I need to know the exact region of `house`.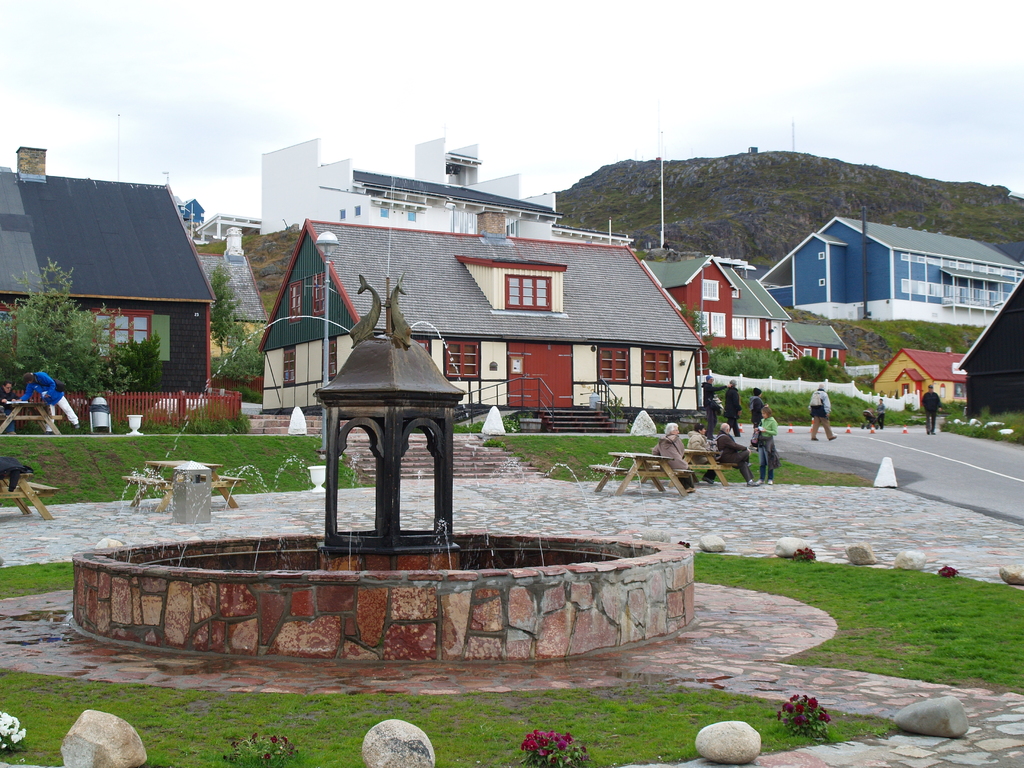
Region: 262,137,554,244.
